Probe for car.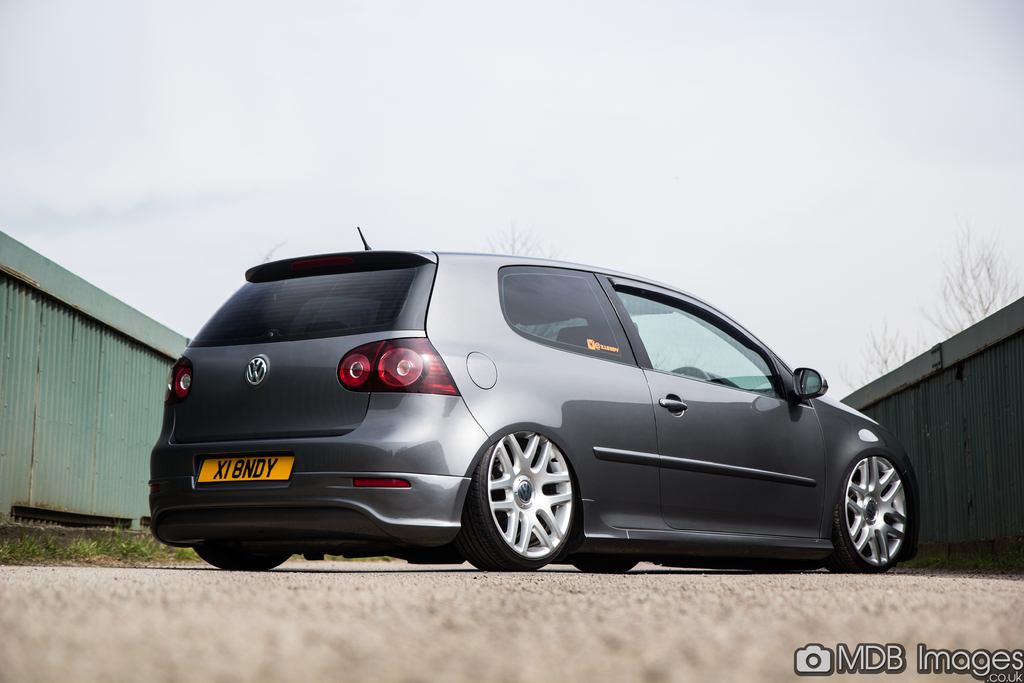
Probe result: l=150, t=228, r=925, b=575.
